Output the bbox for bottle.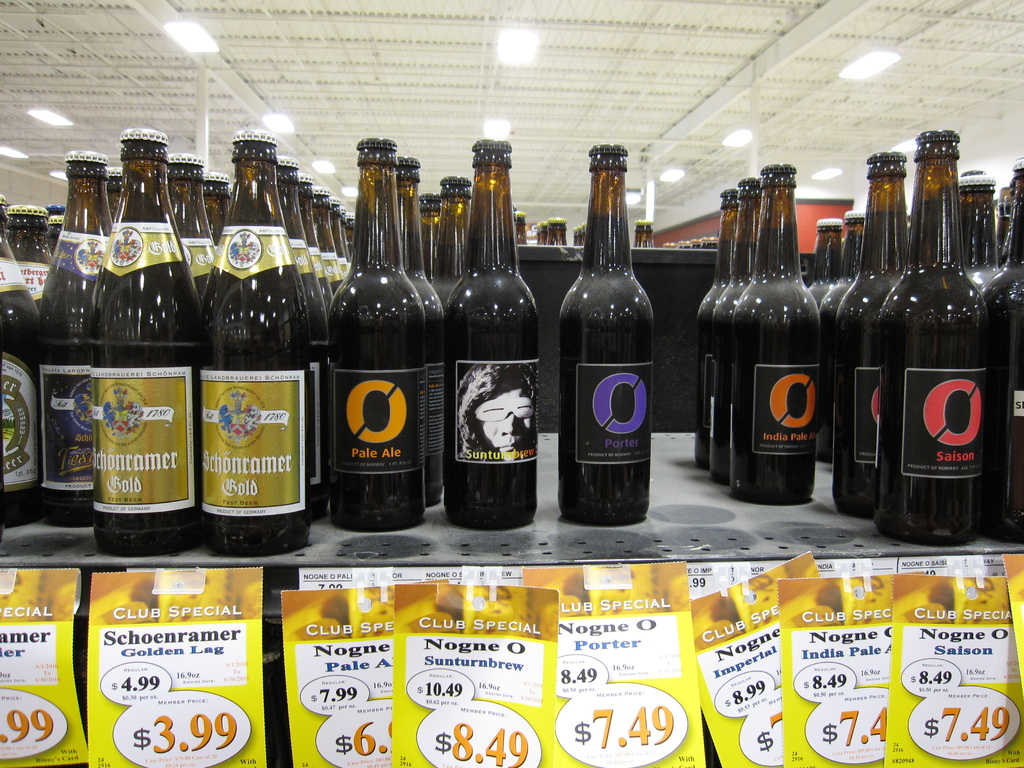
region(638, 220, 653, 246).
